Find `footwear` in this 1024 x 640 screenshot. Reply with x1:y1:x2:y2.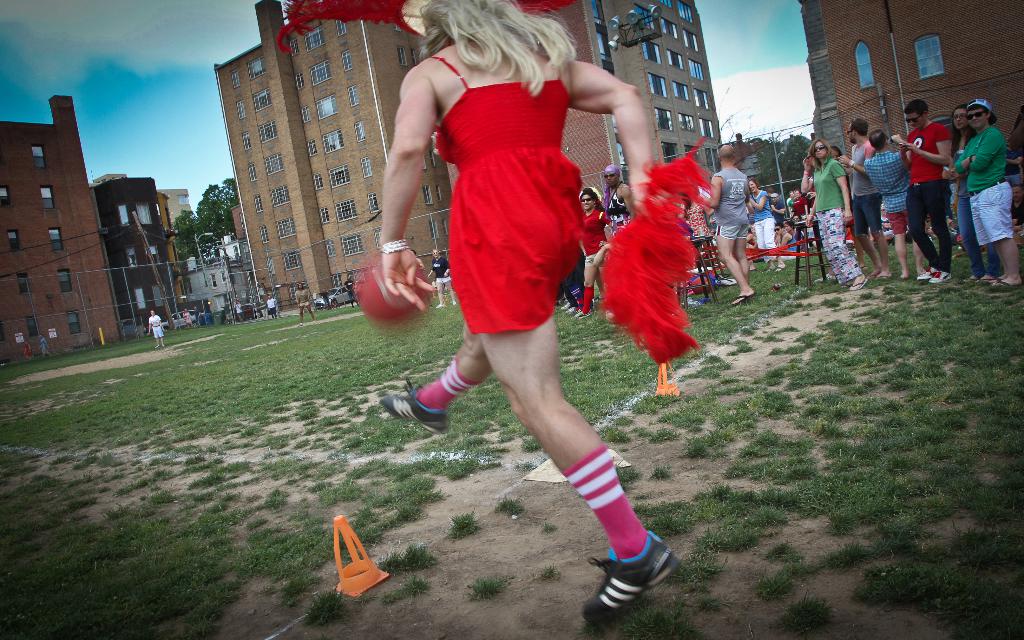
360:376:454:436.
